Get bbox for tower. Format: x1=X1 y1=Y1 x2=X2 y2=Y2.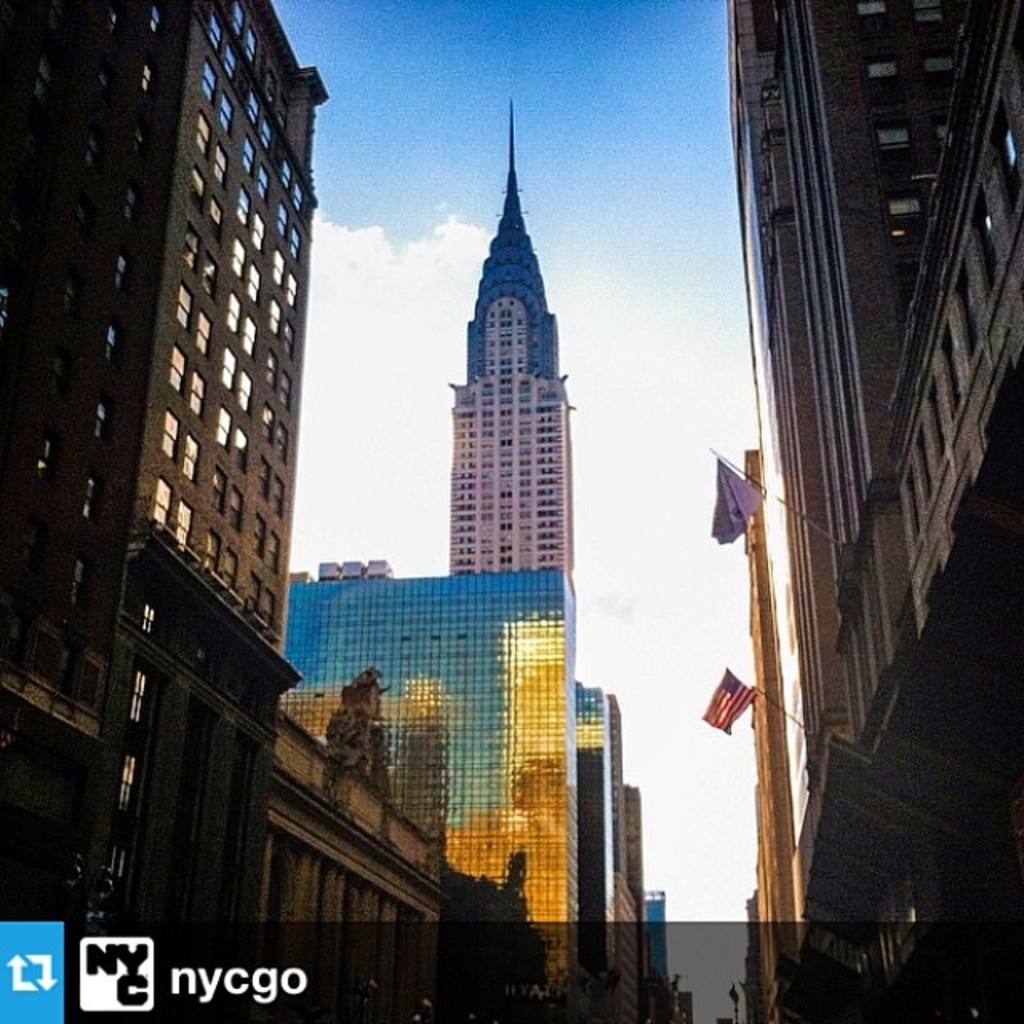
x1=22 y1=3 x2=338 y2=794.
